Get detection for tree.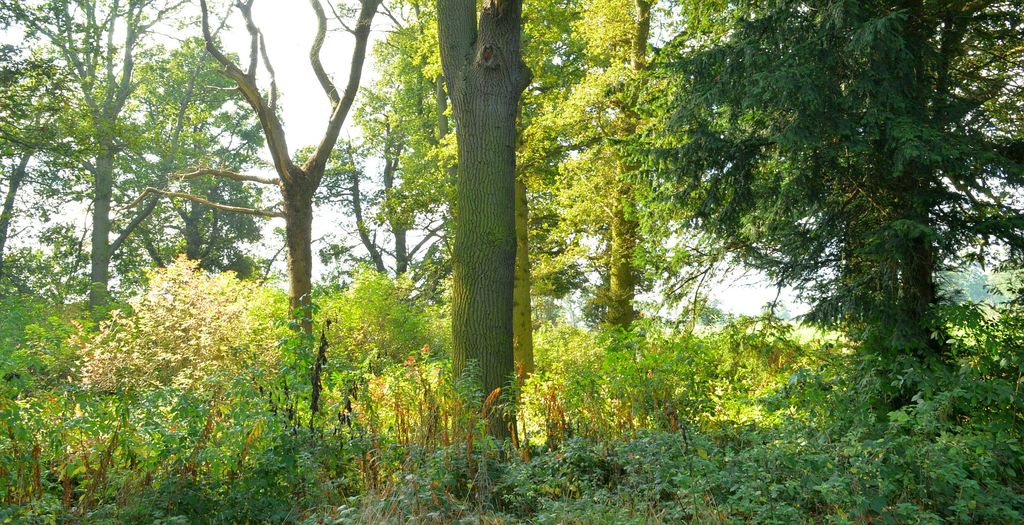
Detection: crop(0, 38, 77, 246).
